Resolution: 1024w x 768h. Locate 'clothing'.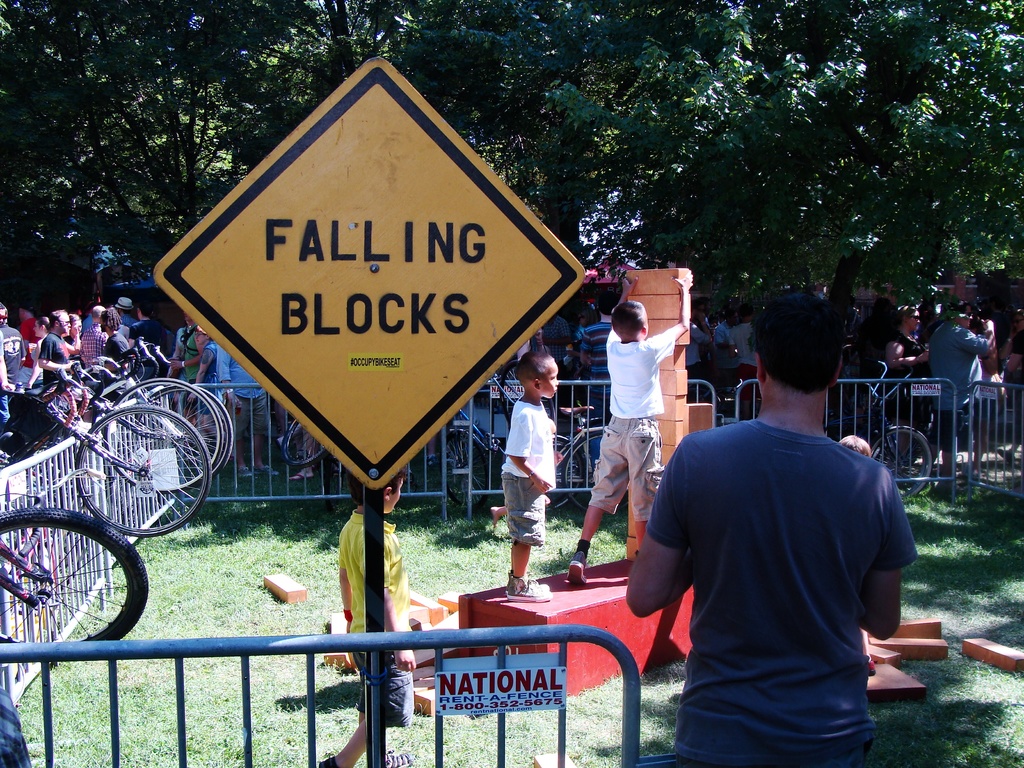
(left=196, top=338, right=223, bottom=380).
